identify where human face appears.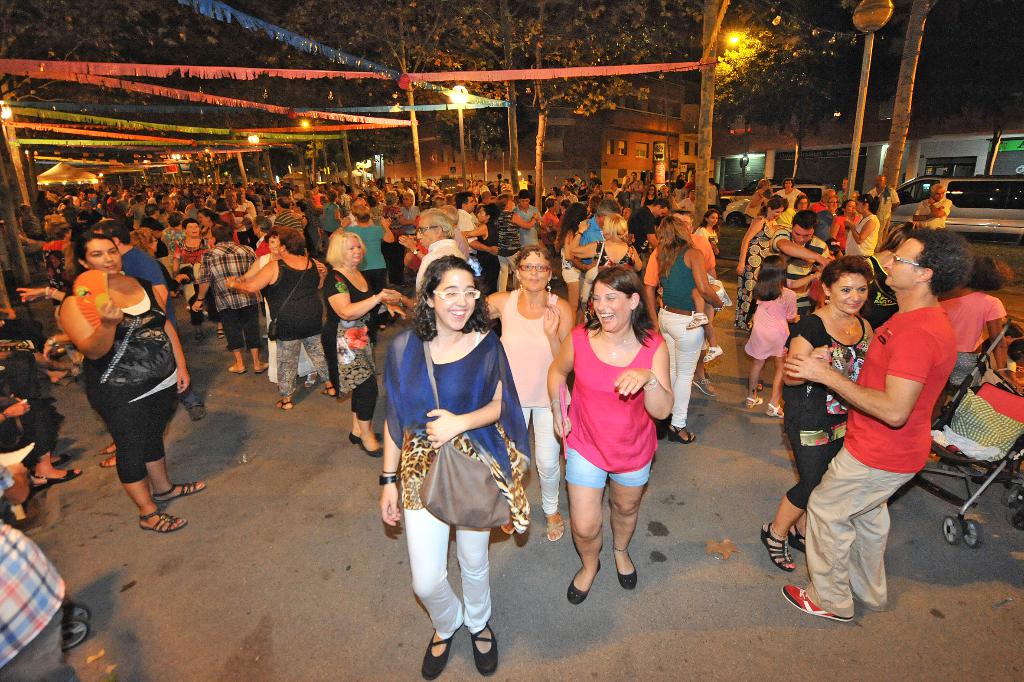
Appears at <bbox>707, 211, 718, 226</bbox>.
